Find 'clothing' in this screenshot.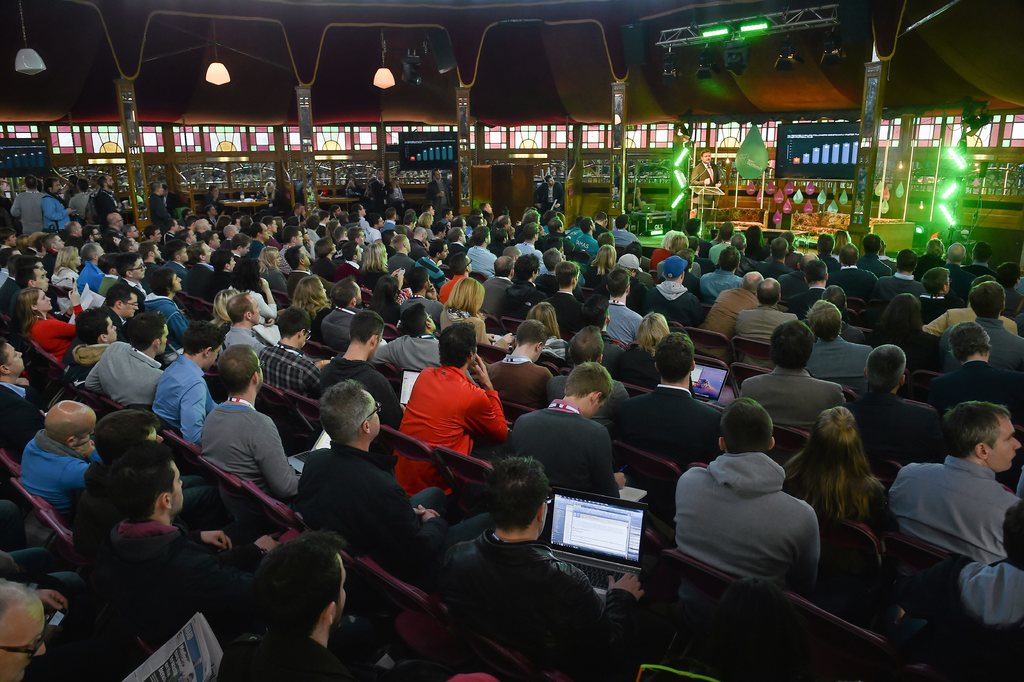
The bounding box for 'clothing' is box=[289, 212, 306, 228].
